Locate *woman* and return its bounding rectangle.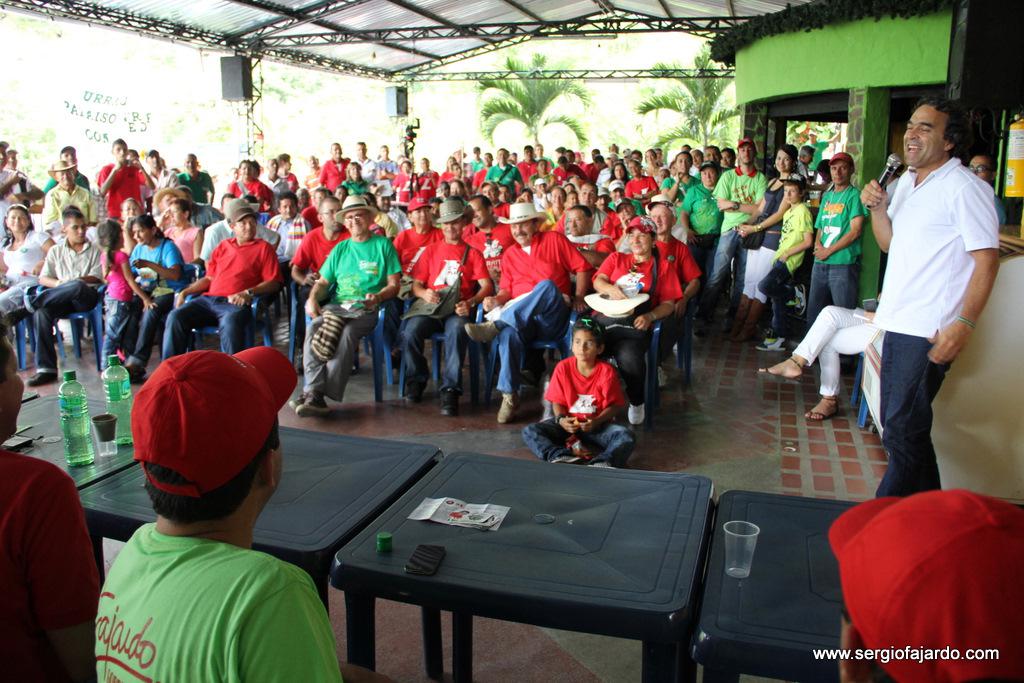
164, 197, 203, 263.
